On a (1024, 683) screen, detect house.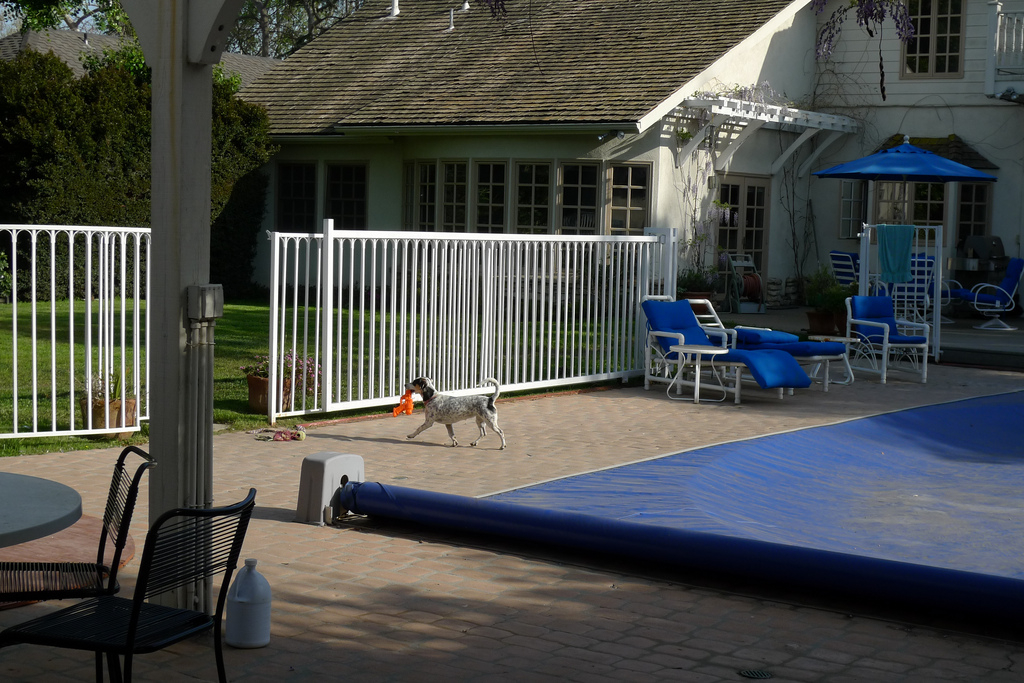
bbox(0, 21, 289, 243).
